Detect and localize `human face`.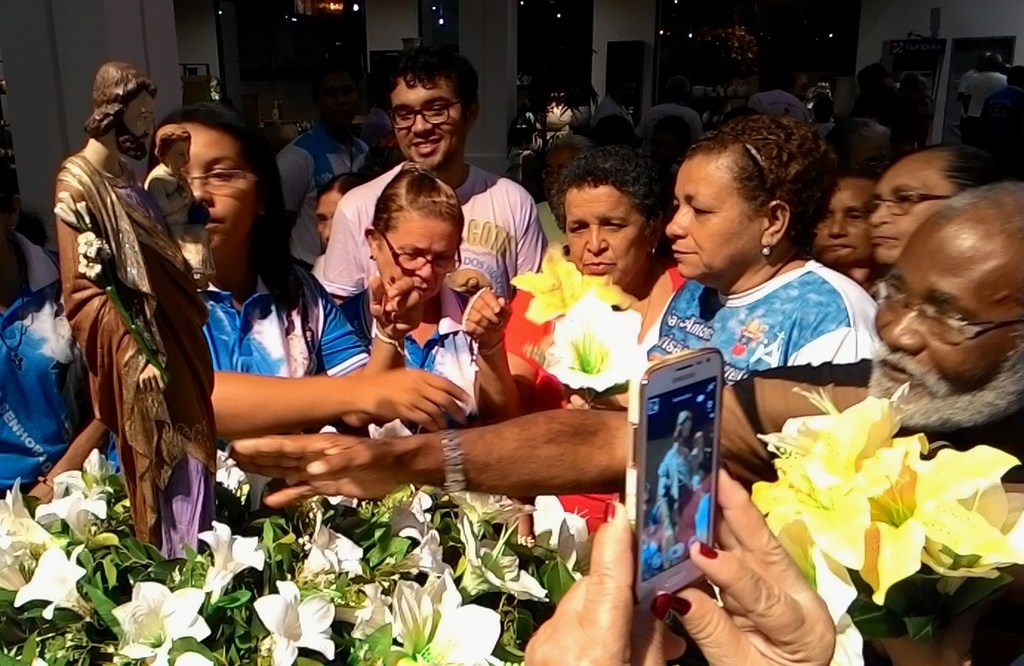
Localized at {"x1": 872, "y1": 210, "x2": 1023, "y2": 398}.
